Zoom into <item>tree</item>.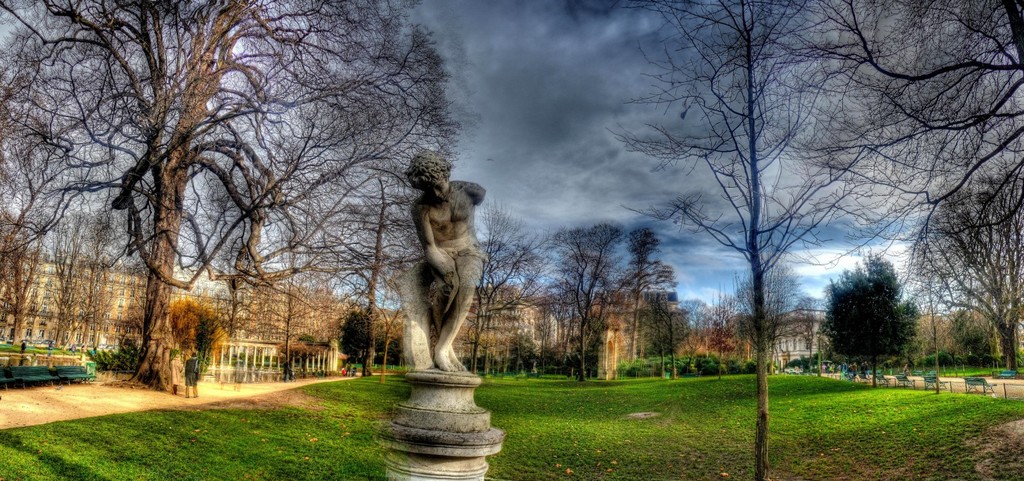
Zoom target: (left=335, top=303, right=388, bottom=373).
